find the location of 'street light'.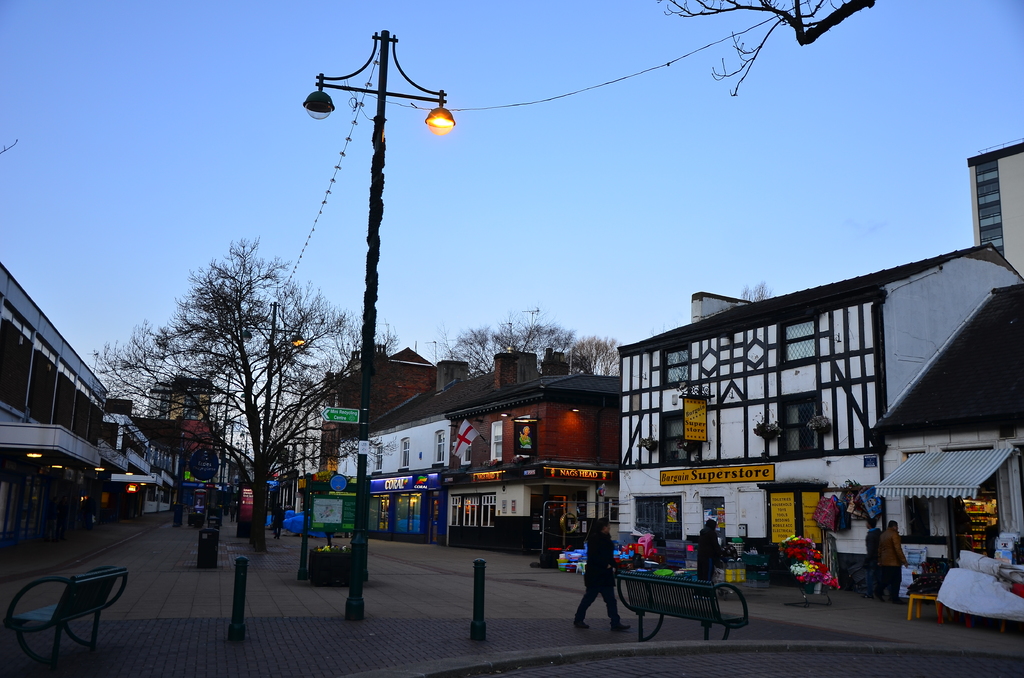
Location: locate(300, 26, 456, 626).
